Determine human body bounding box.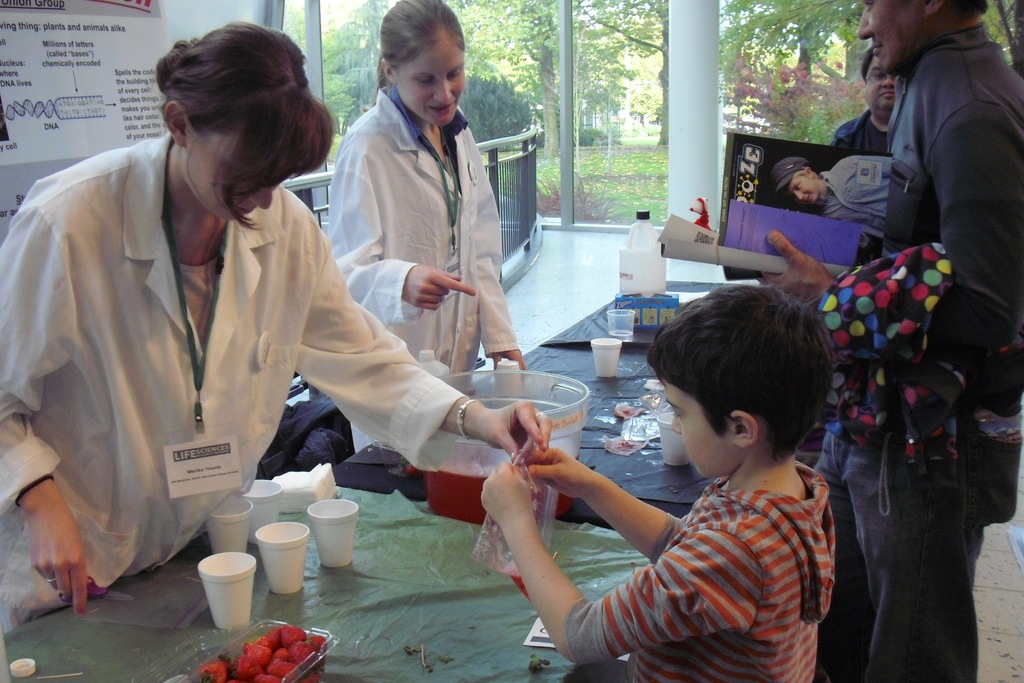
Determined: box=[0, 17, 568, 649].
